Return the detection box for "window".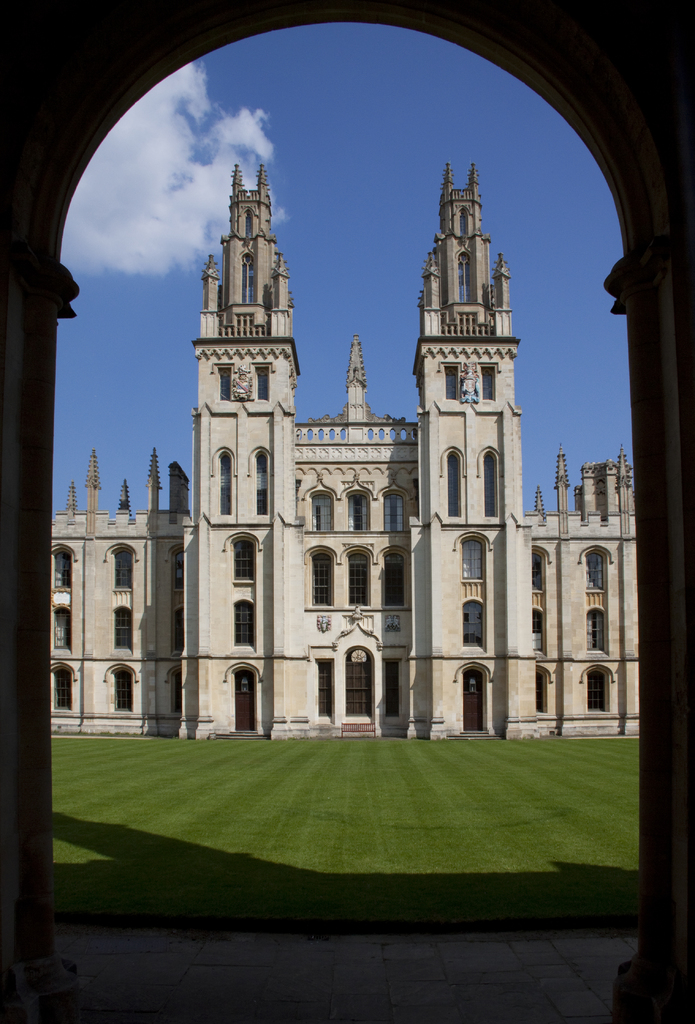
{"x1": 218, "y1": 453, "x2": 235, "y2": 516}.
